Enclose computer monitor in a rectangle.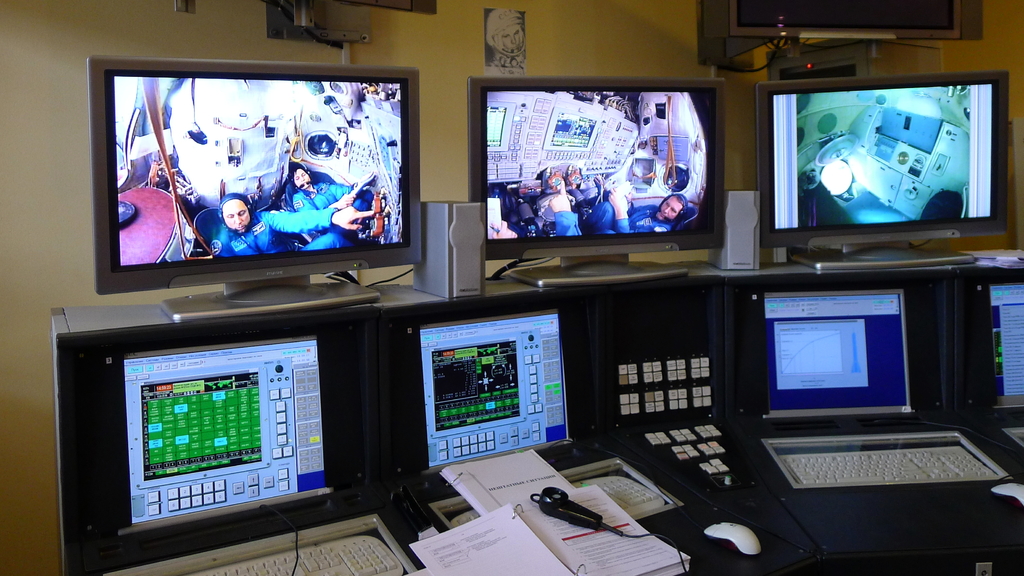
<bbox>755, 70, 1010, 278</bbox>.
